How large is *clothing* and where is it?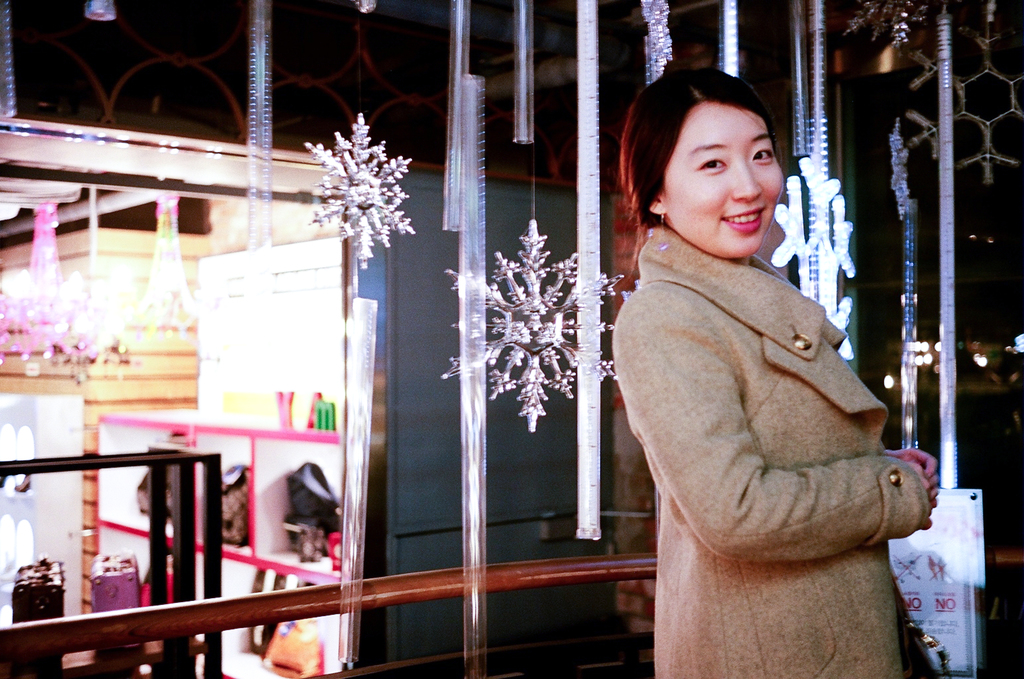
Bounding box: <region>611, 158, 927, 669</region>.
